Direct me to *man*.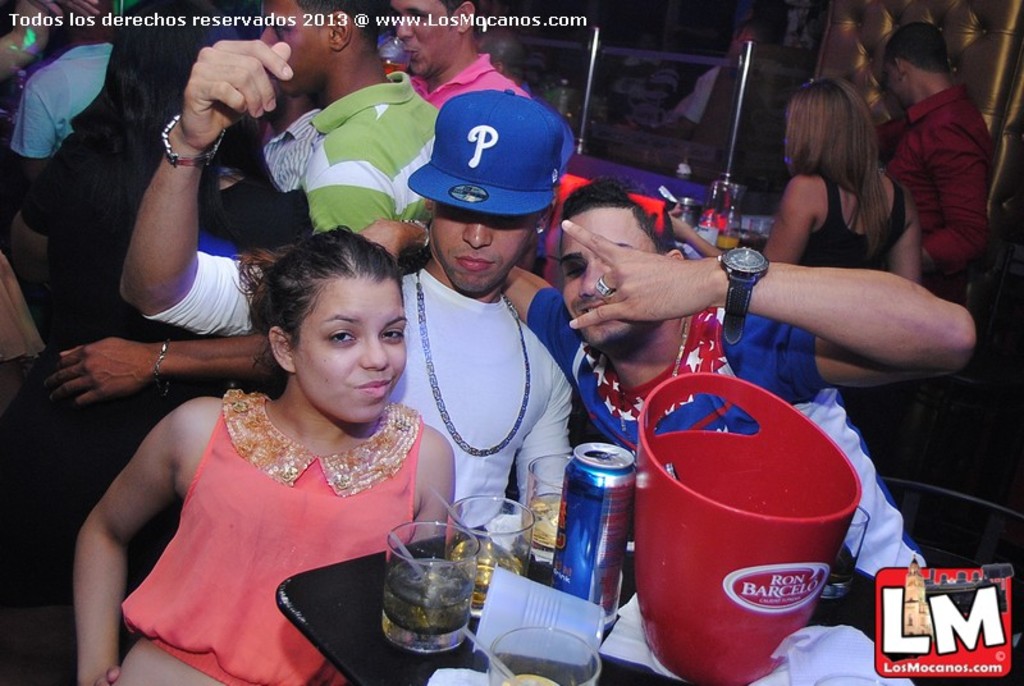
Direction: rect(12, 0, 113, 207).
